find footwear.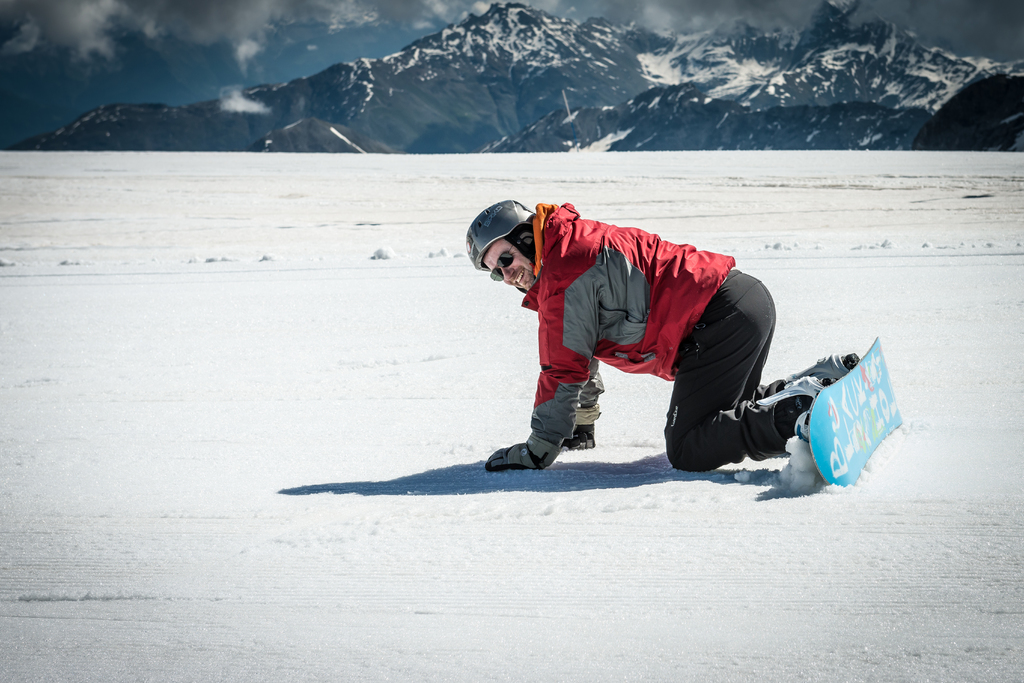
detection(824, 350, 860, 383).
